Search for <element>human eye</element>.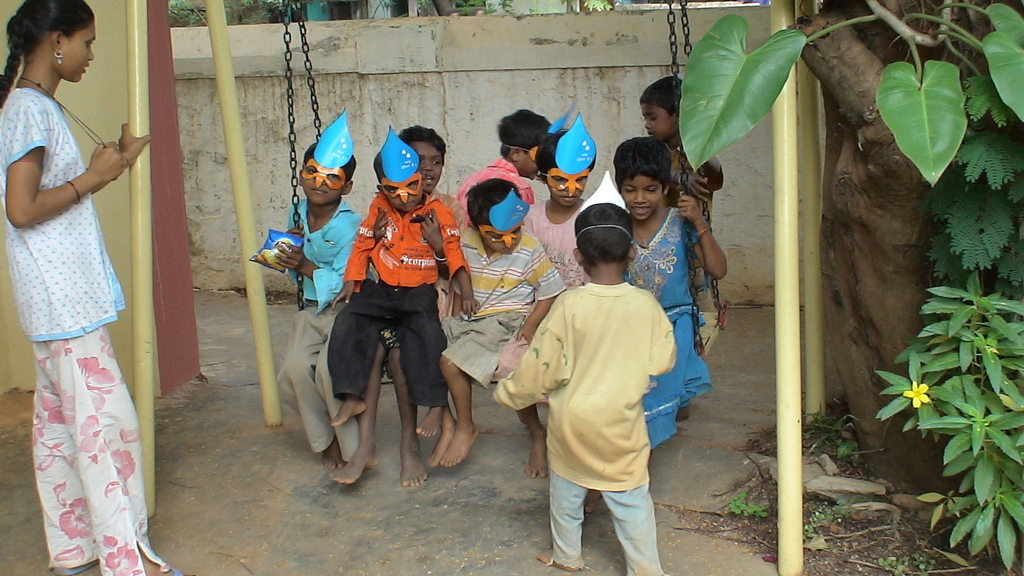
Found at (x1=83, y1=40, x2=94, y2=51).
